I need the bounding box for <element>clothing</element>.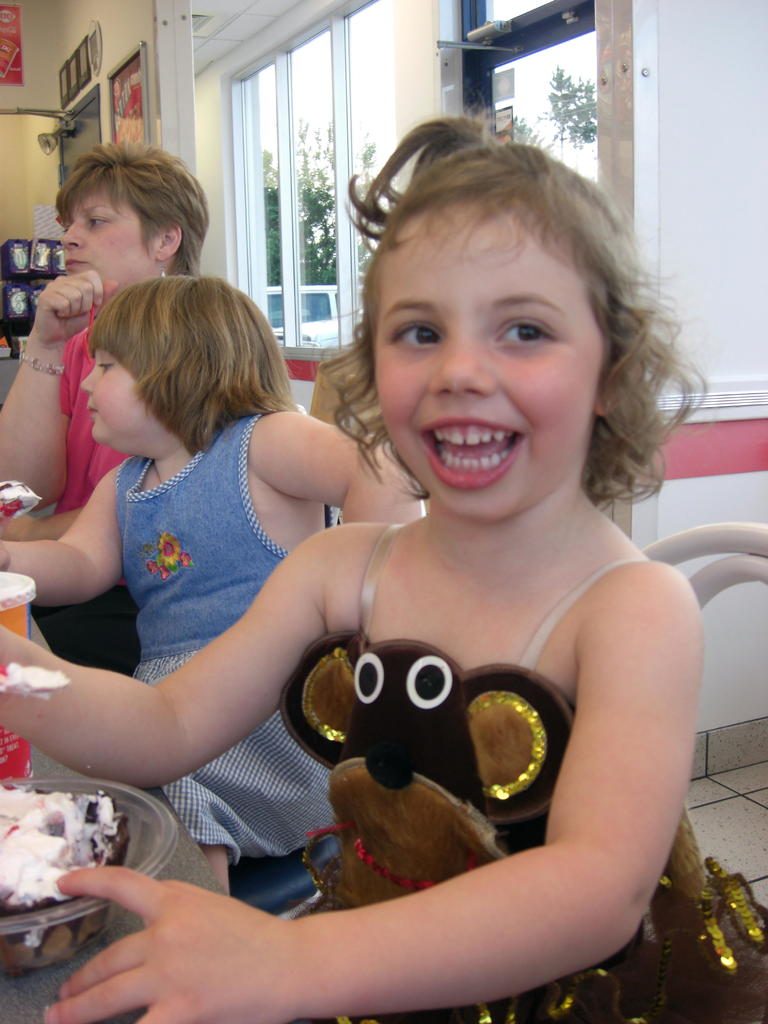
Here it is: box(117, 413, 336, 861).
